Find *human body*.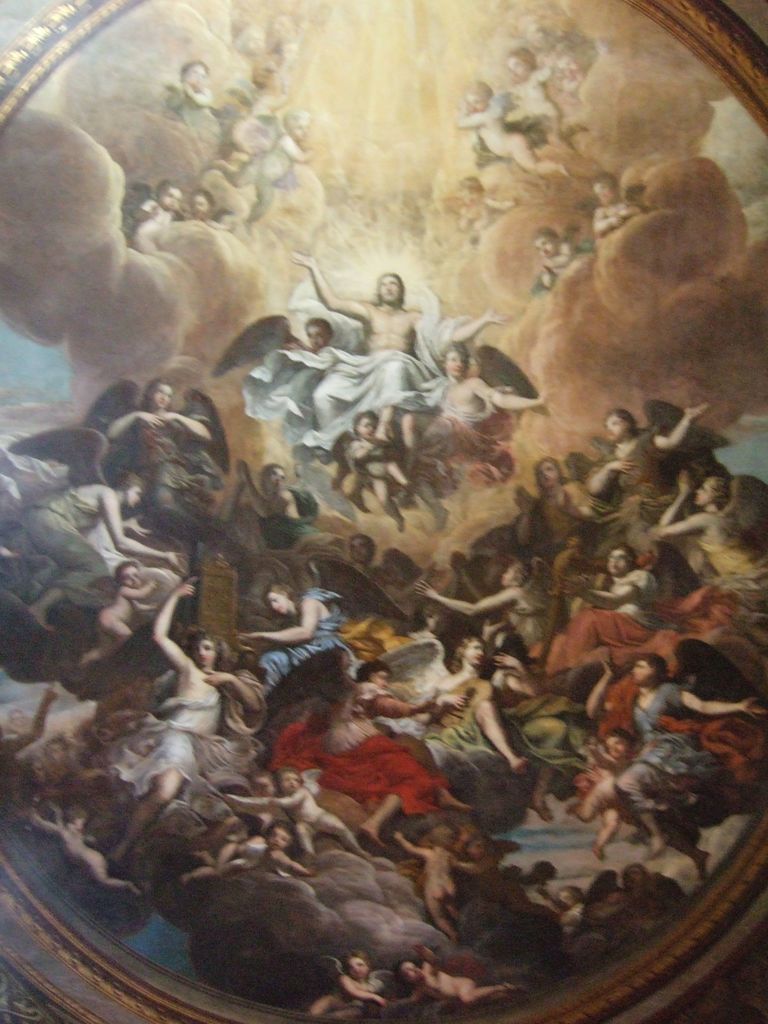
bbox=[592, 195, 639, 237].
